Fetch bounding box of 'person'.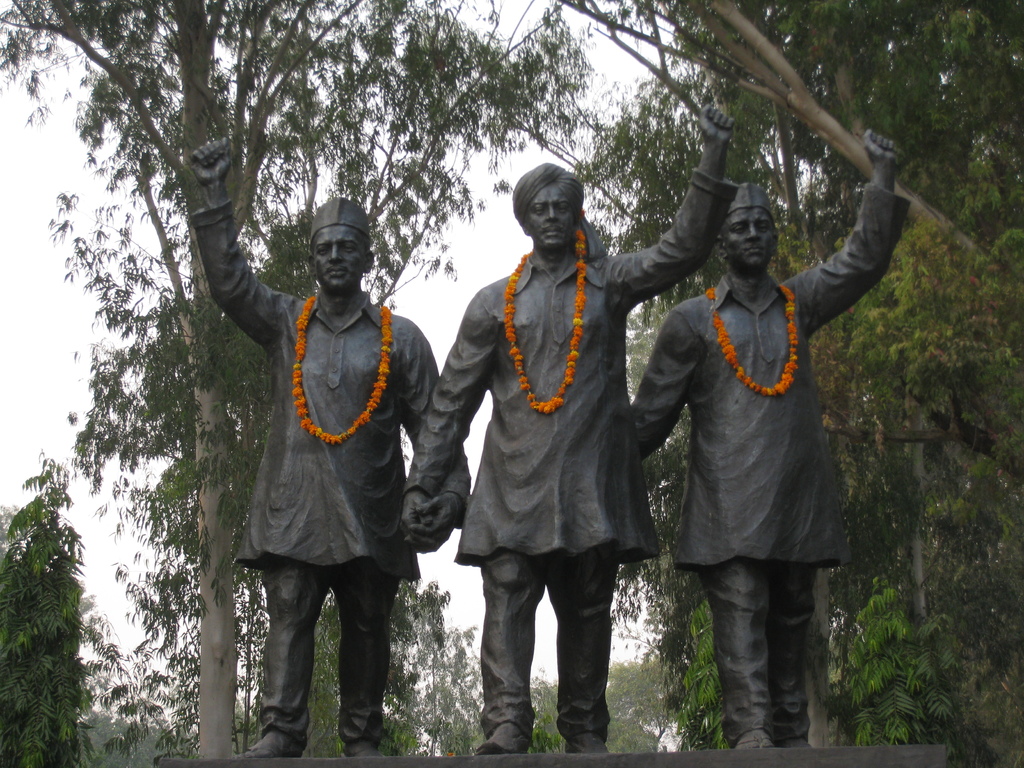
Bbox: [x1=621, y1=173, x2=916, y2=751].
